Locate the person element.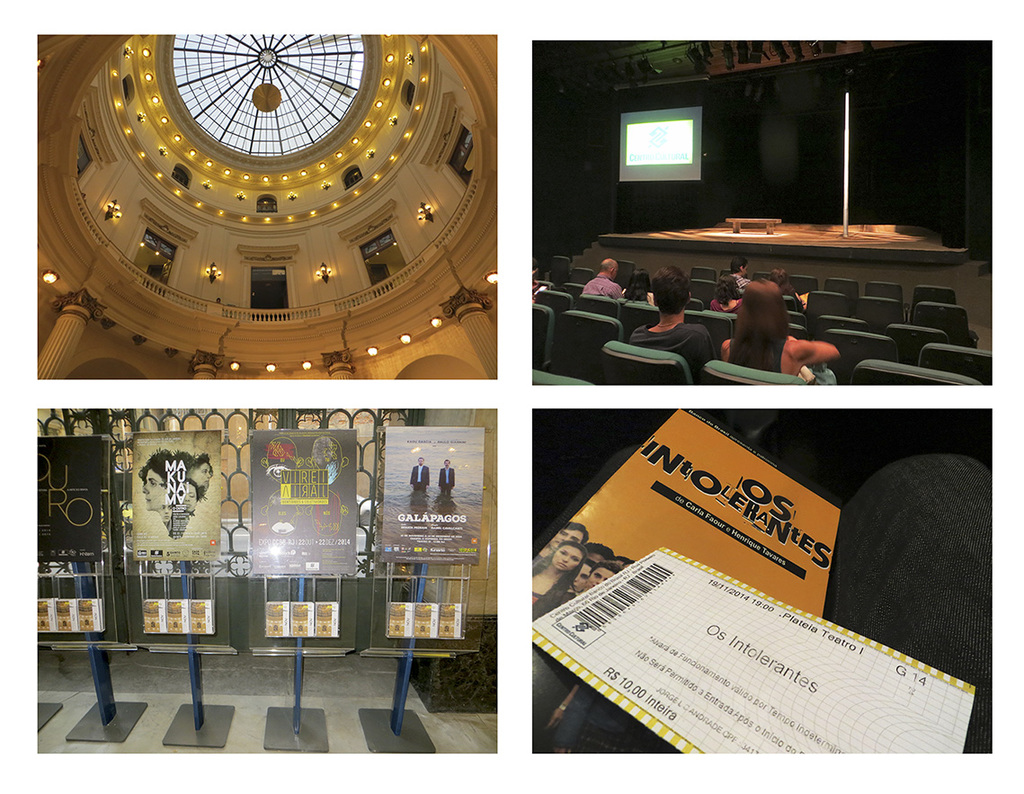
Element bbox: (left=577, top=254, right=628, bottom=295).
